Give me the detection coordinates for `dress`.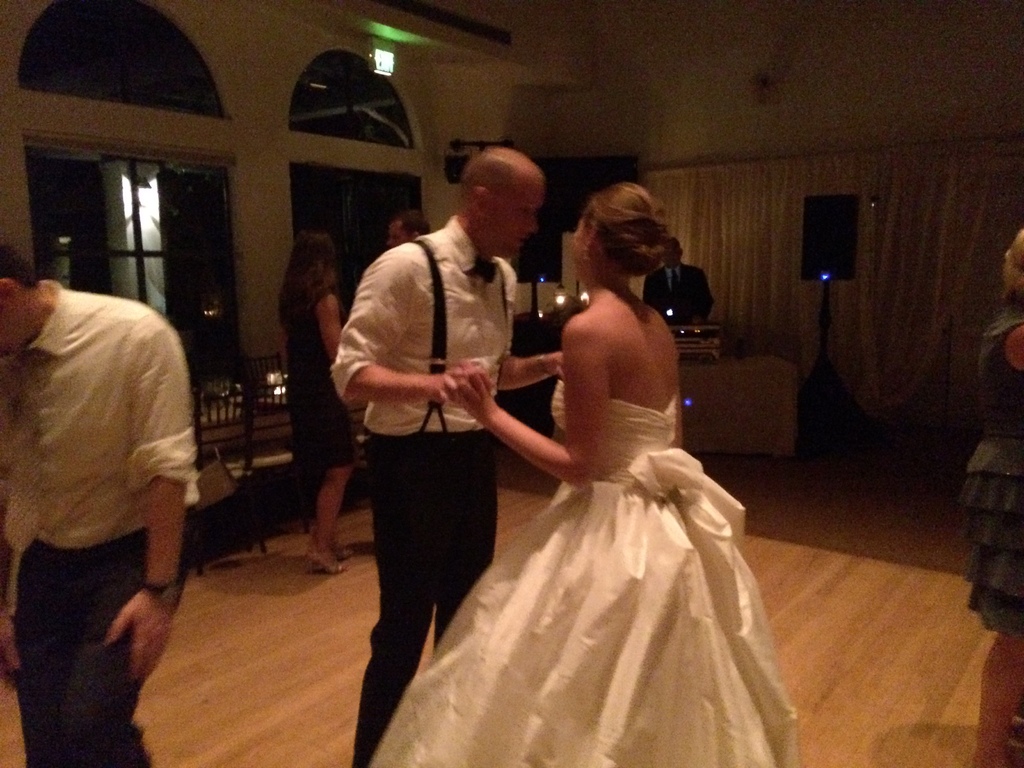
rect(956, 291, 1023, 640).
